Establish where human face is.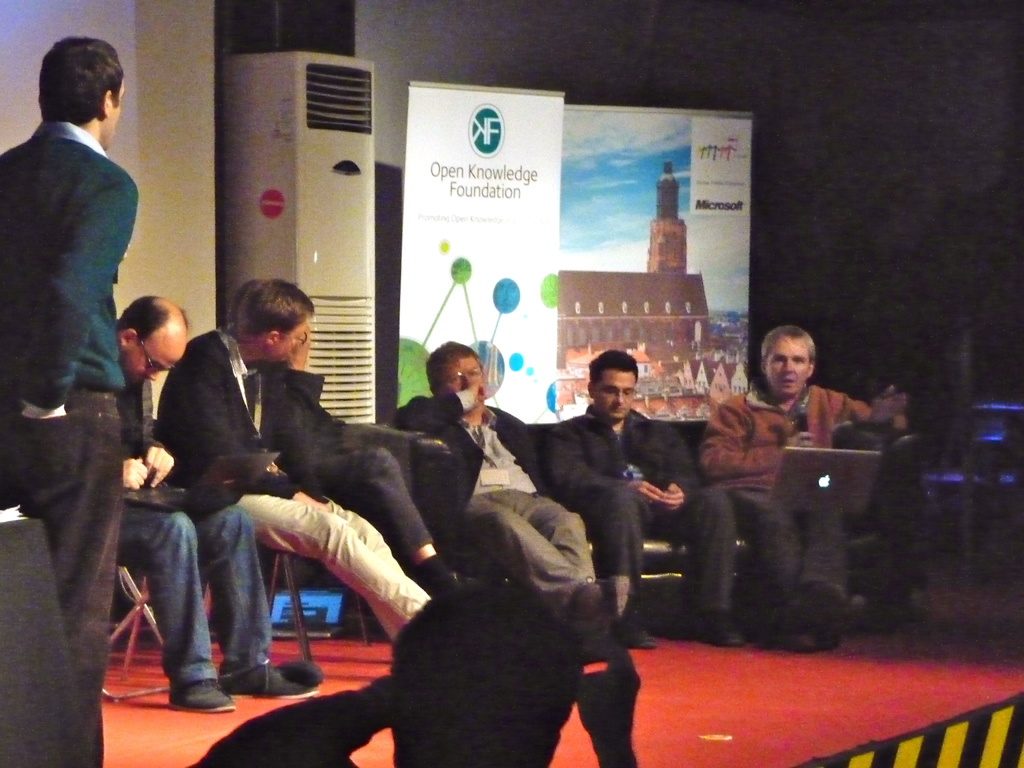
Established at 108:81:123:151.
